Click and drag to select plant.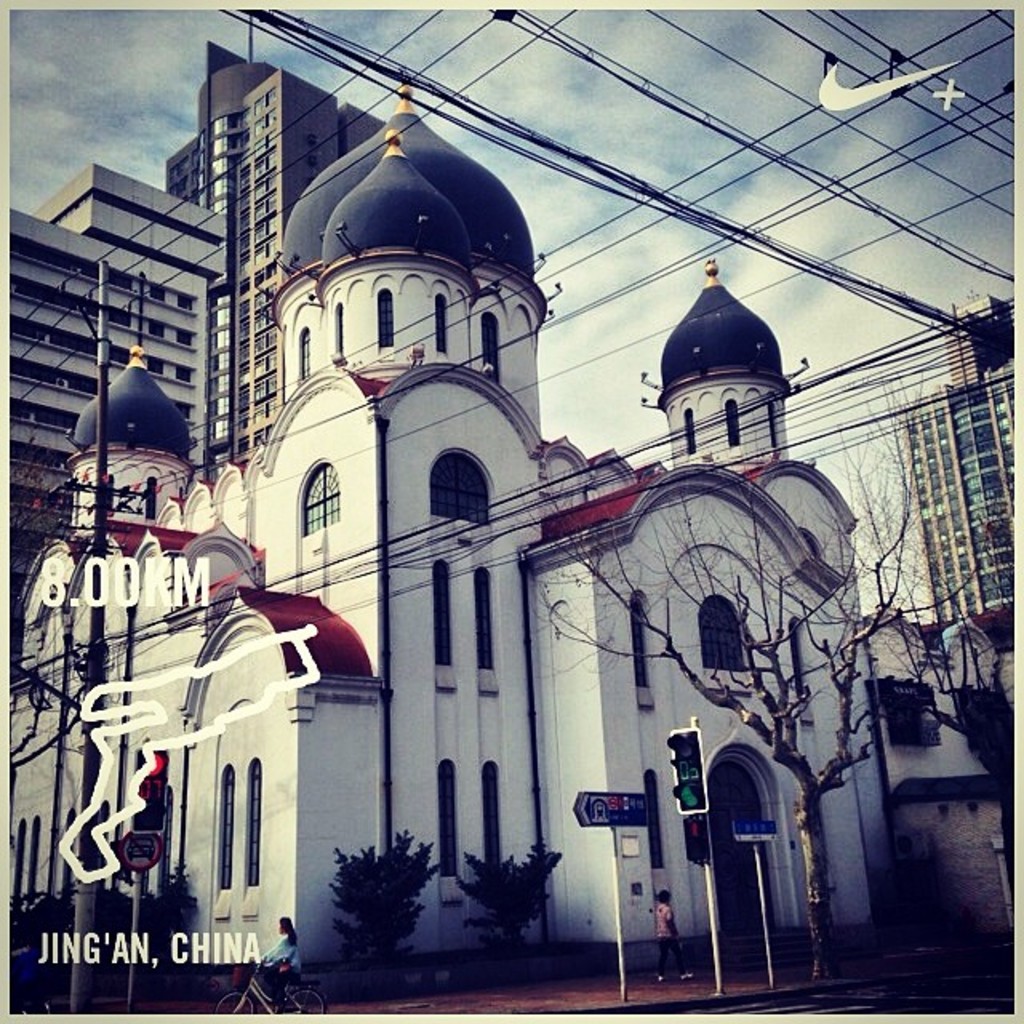
Selection: bbox(16, 882, 74, 976).
